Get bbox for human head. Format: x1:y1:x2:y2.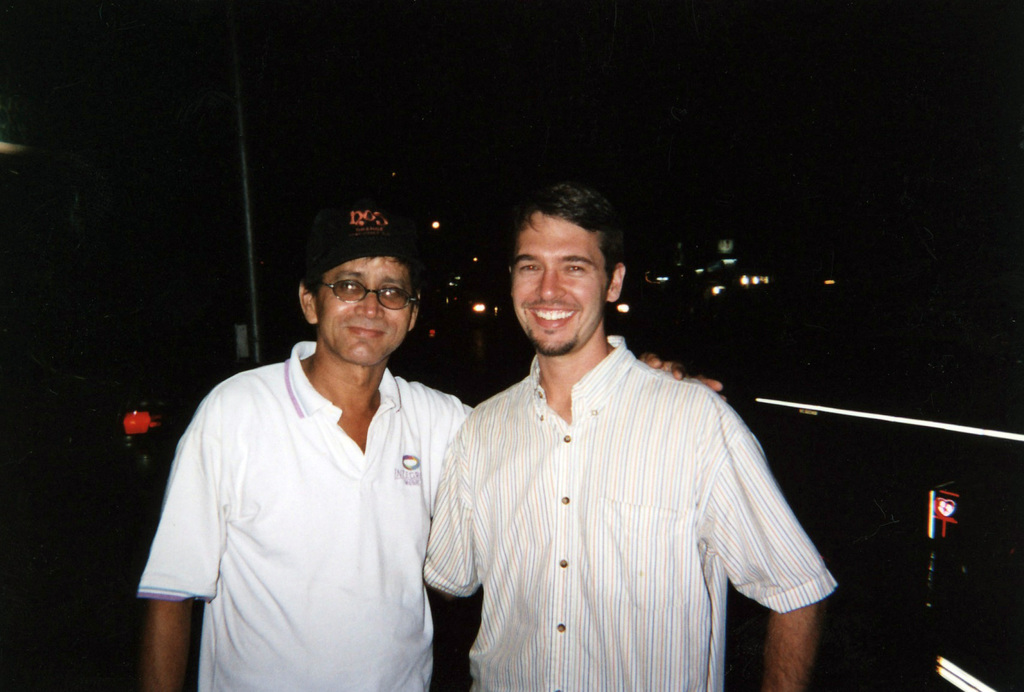
295:205:426:366.
